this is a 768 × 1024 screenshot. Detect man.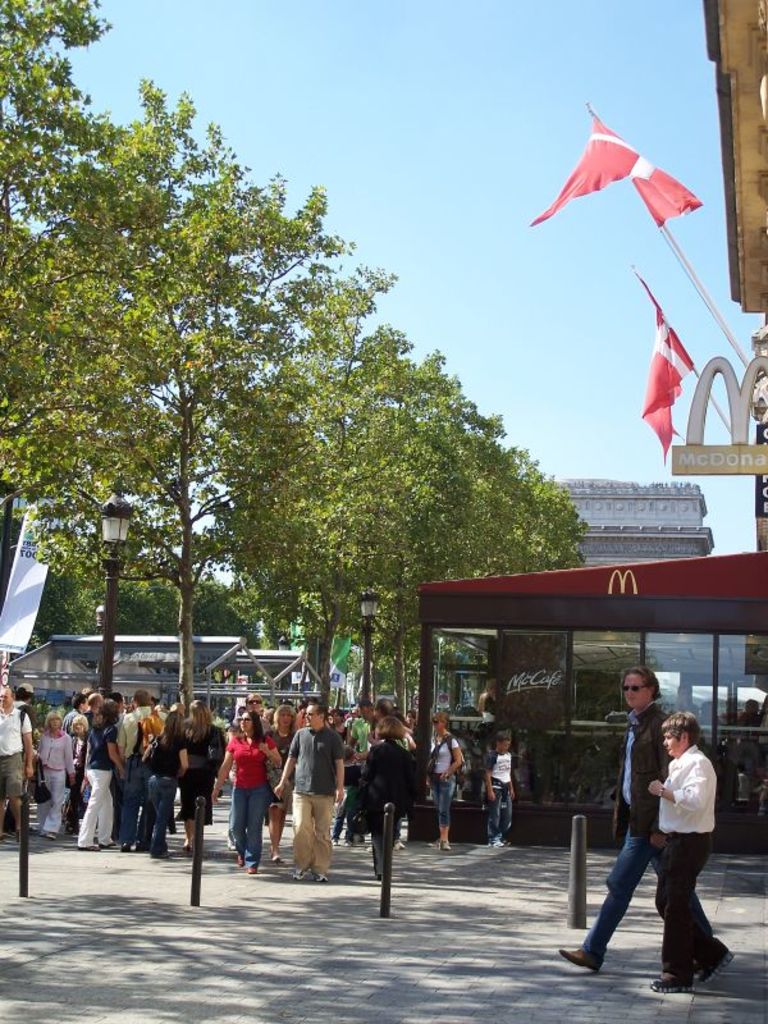
(556,664,676,1000).
